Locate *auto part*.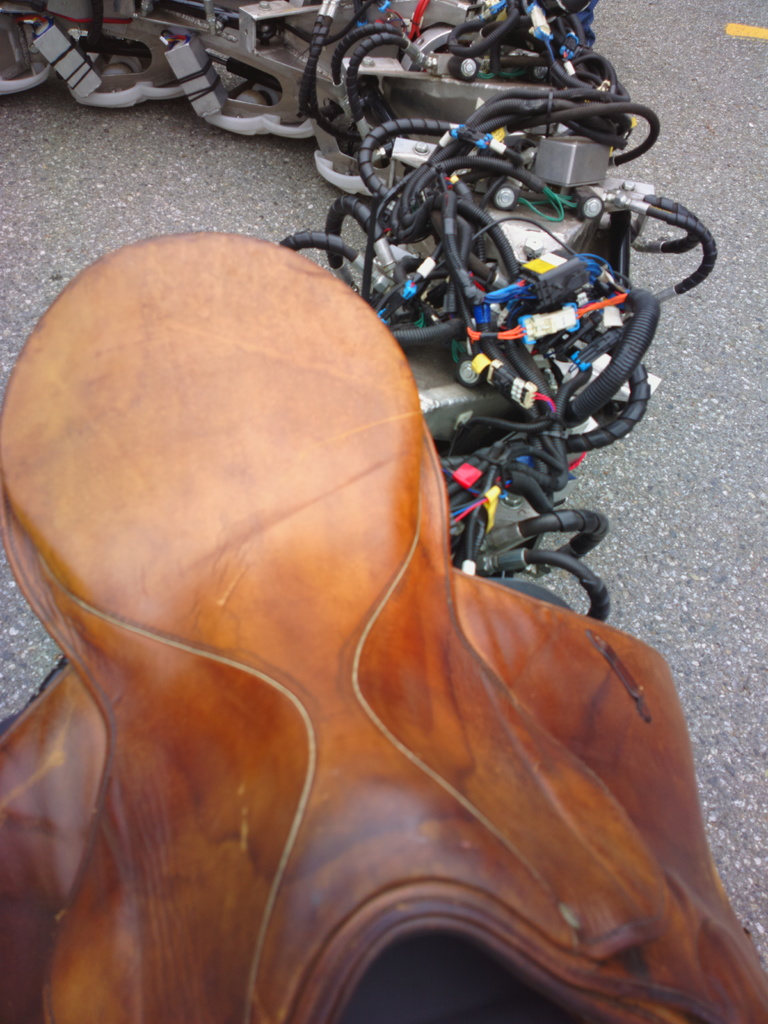
Bounding box: select_region(3, 0, 719, 619).
